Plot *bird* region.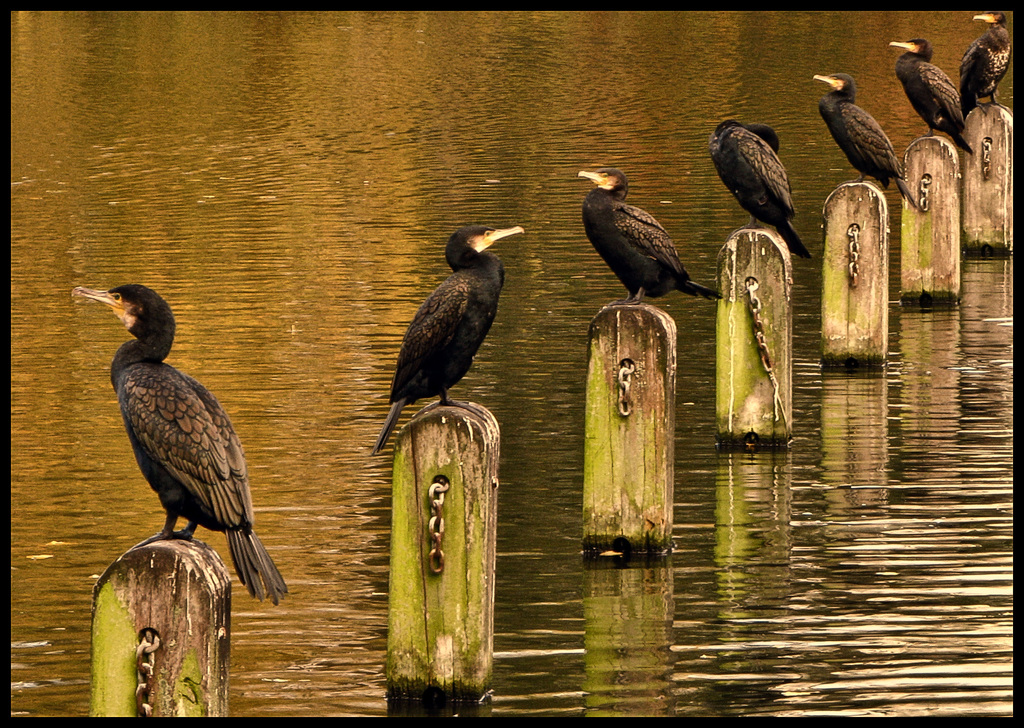
Plotted at 706, 120, 819, 261.
